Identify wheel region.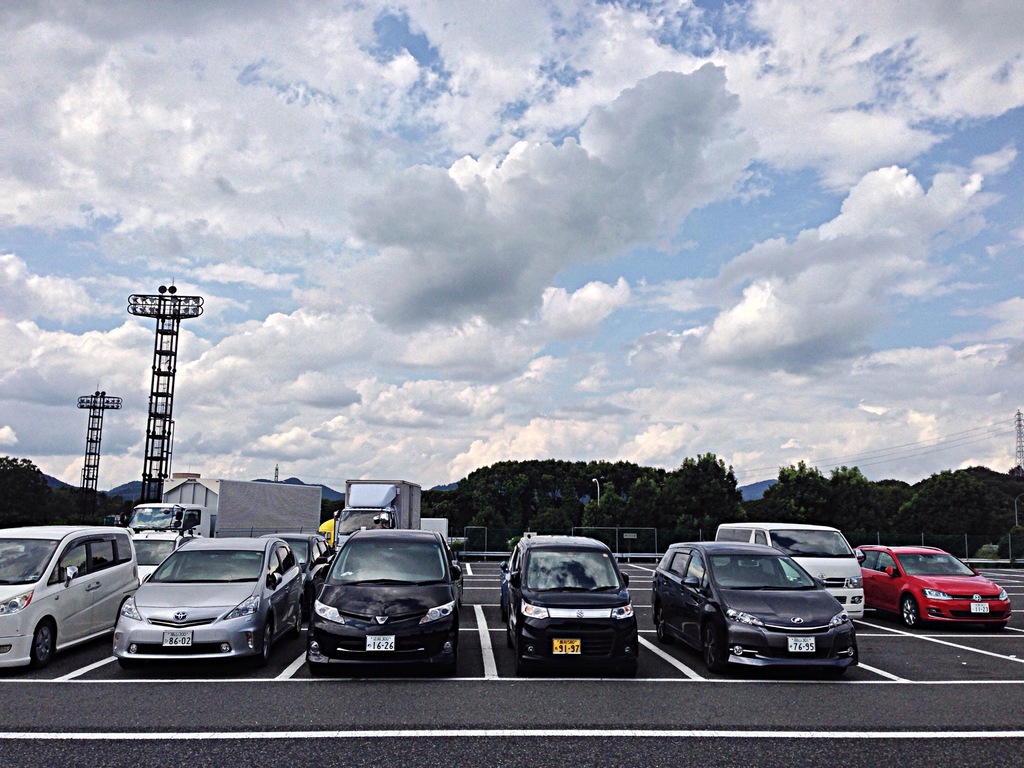
Region: (x1=260, y1=617, x2=274, y2=662).
